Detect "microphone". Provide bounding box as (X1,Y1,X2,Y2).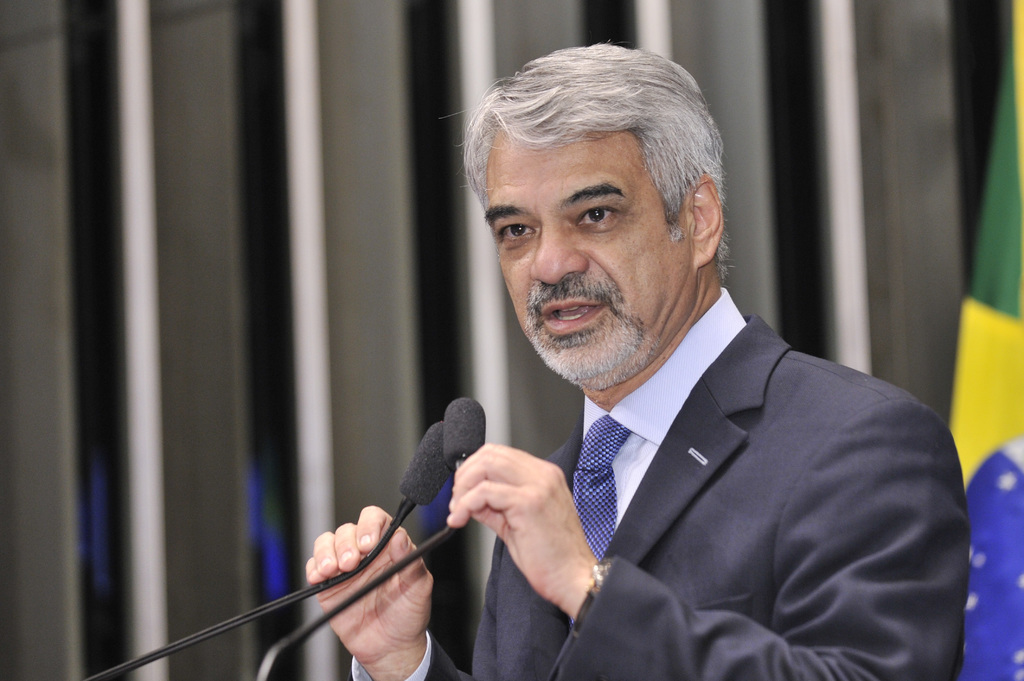
(61,424,451,680).
